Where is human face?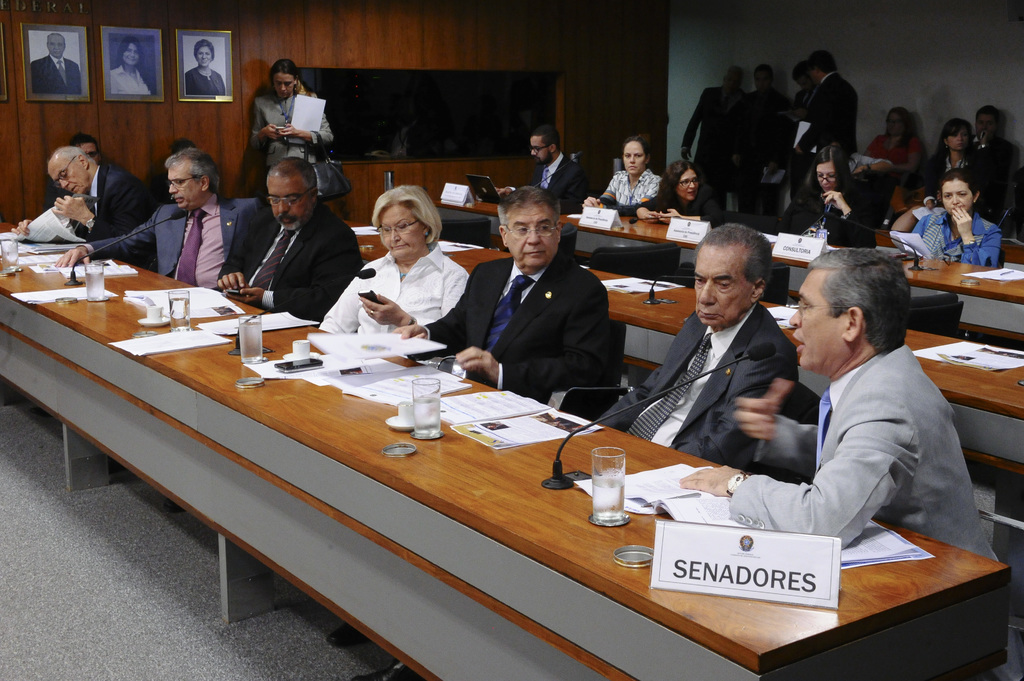
{"left": 197, "top": 45, "right": 211, "bottom": 67}.
